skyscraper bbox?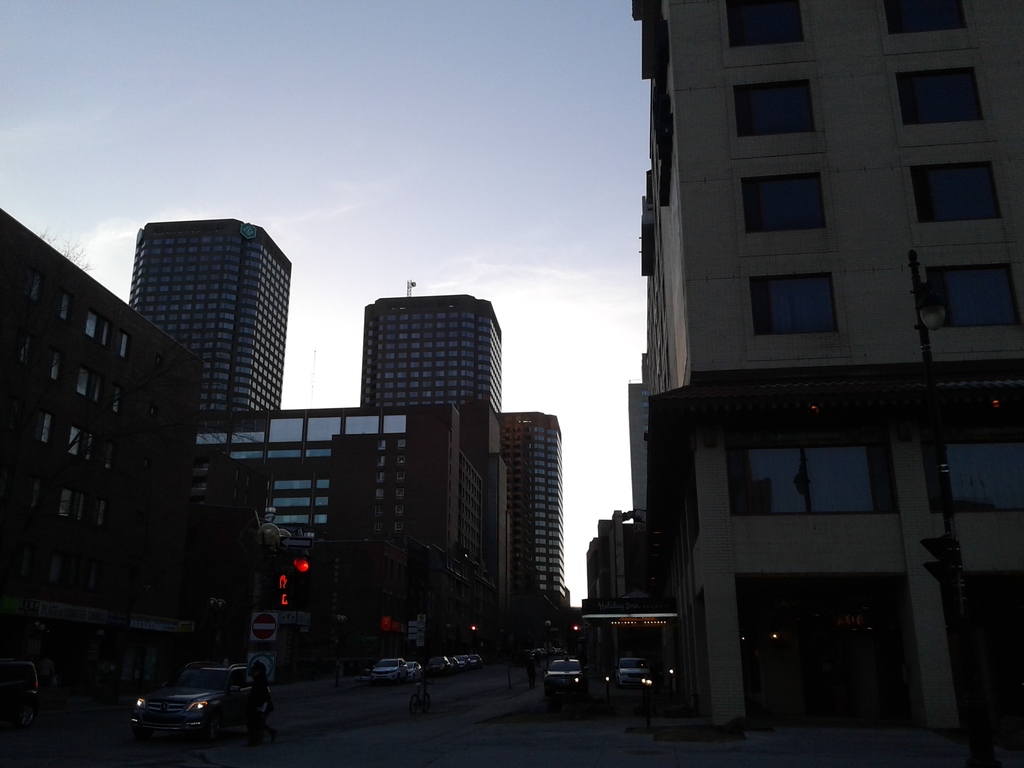
box(361, 277, 517, 425)
